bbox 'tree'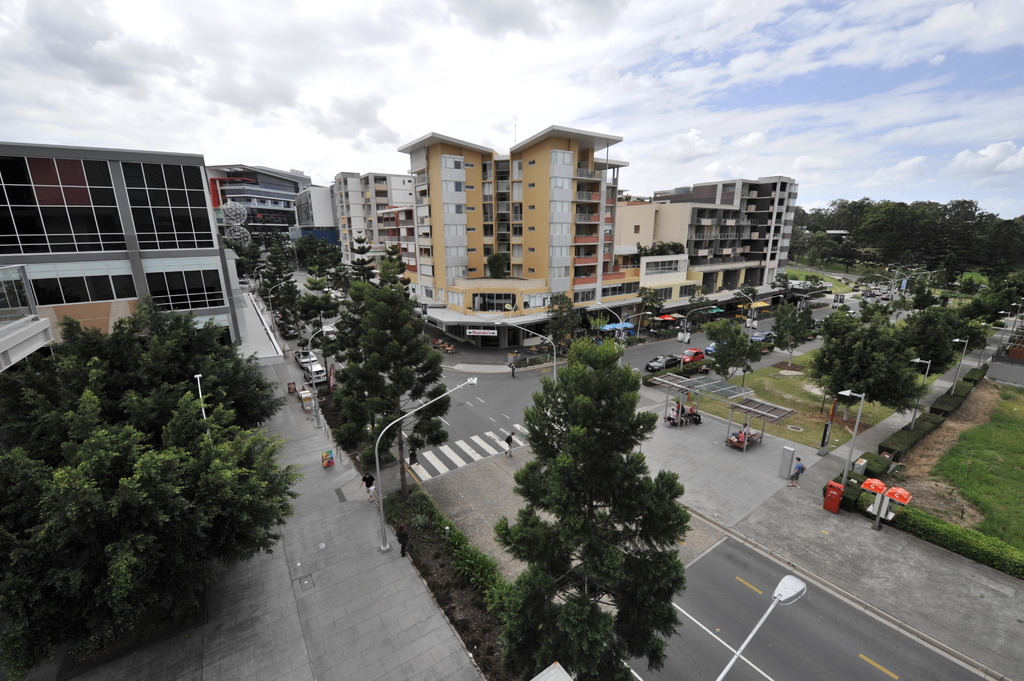
select_region(300, 232, 315, 259)
